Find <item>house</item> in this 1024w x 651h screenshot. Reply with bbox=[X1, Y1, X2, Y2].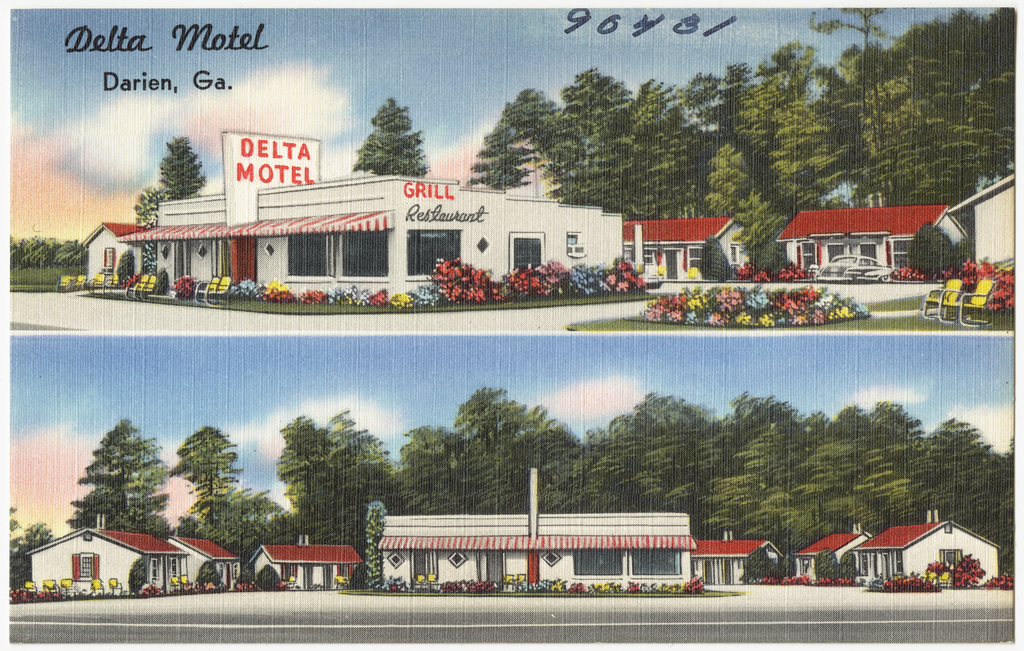
bbox=[158, 534, 239, 591].
